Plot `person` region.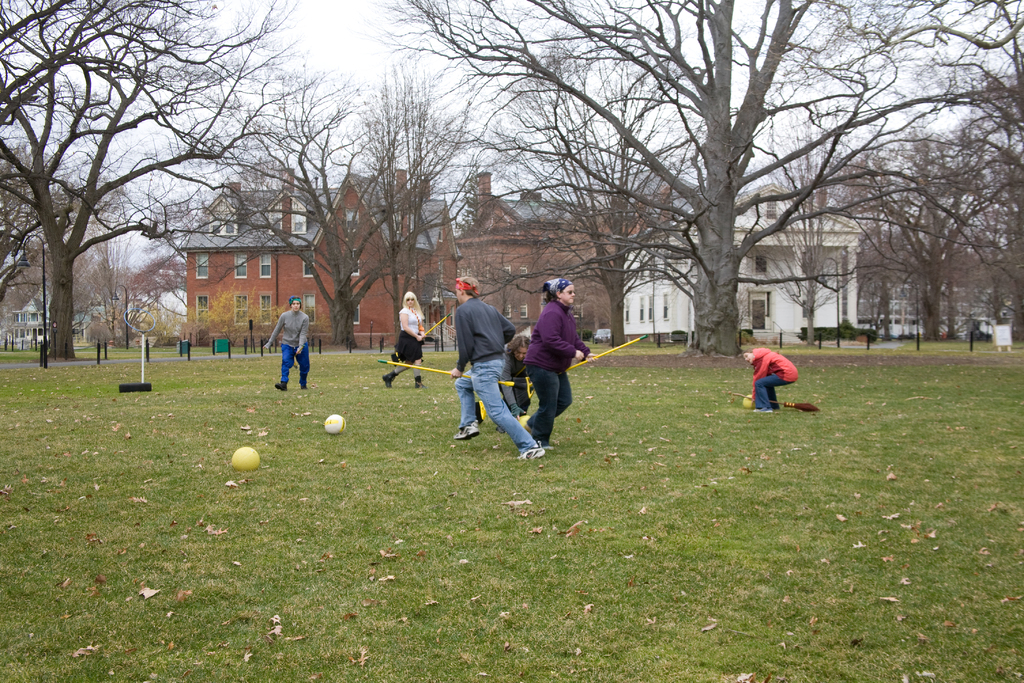
Plotted at select_region(381, 290, 427, 387).
